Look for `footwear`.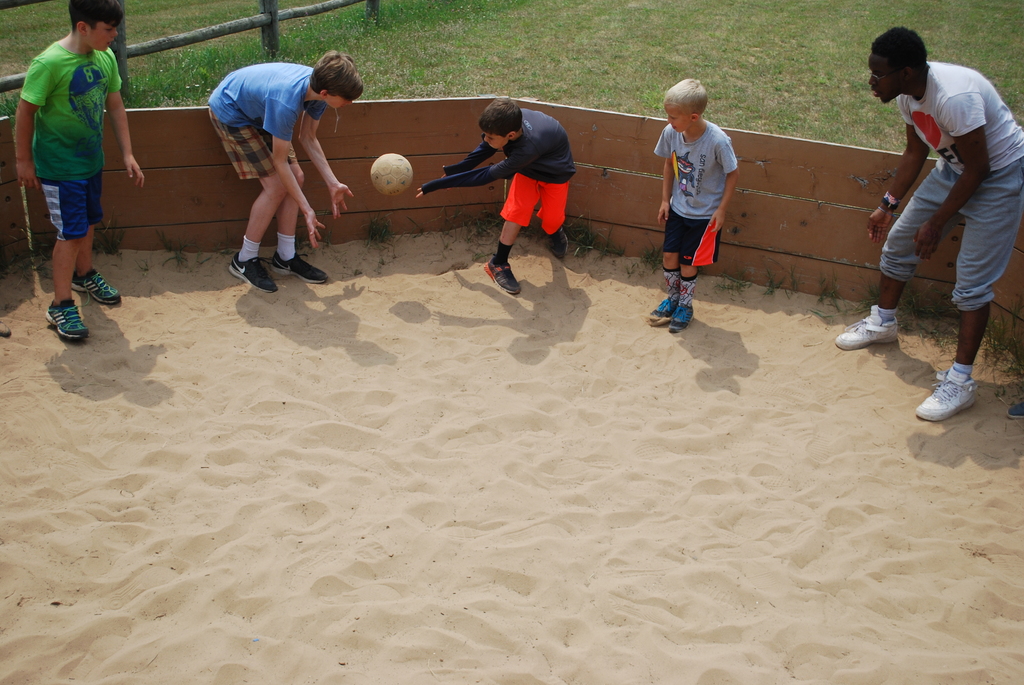
Found: {"left": 915, "top": 370, "right": 978, "bottom": 422}.
